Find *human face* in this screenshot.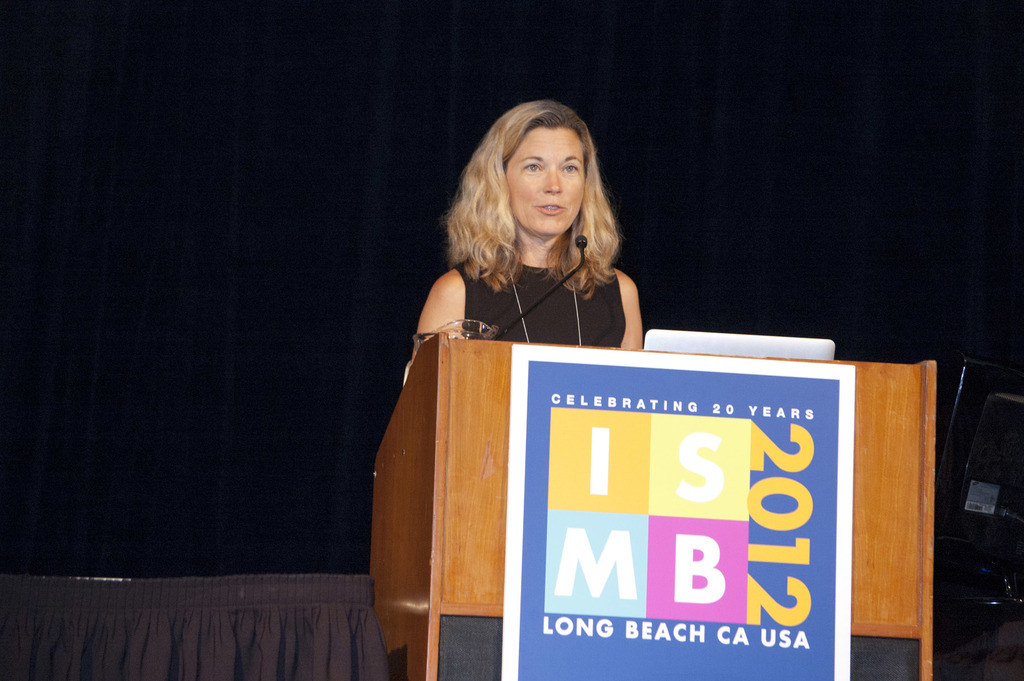
The bounding box for *human face* is Rect(496, 124, 589, 239).
